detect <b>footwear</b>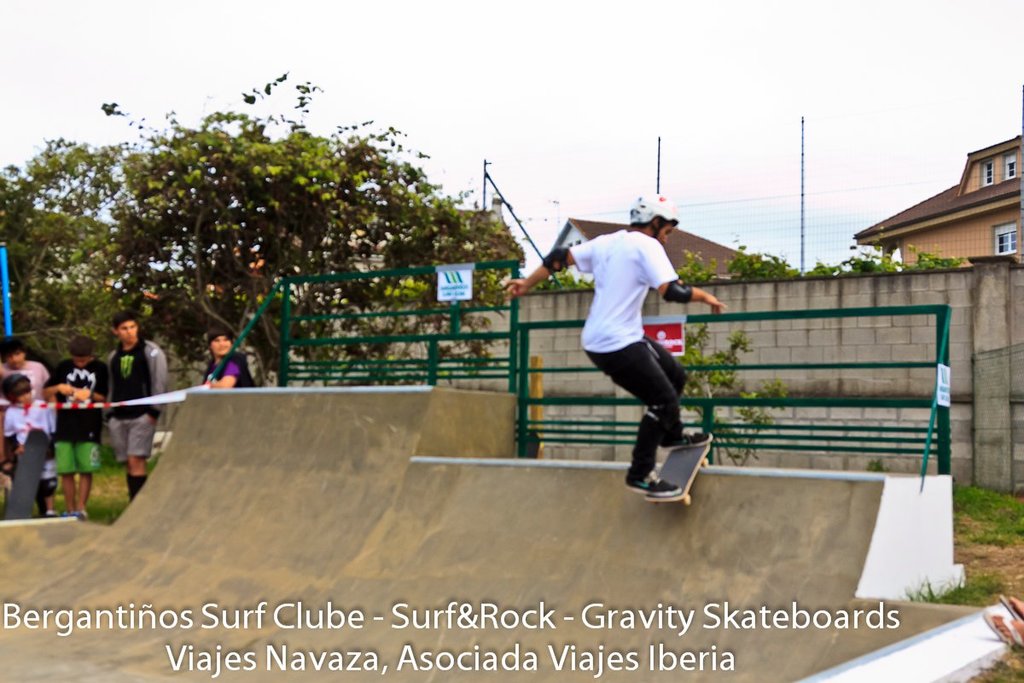
region(70, 509, 87, 518)
